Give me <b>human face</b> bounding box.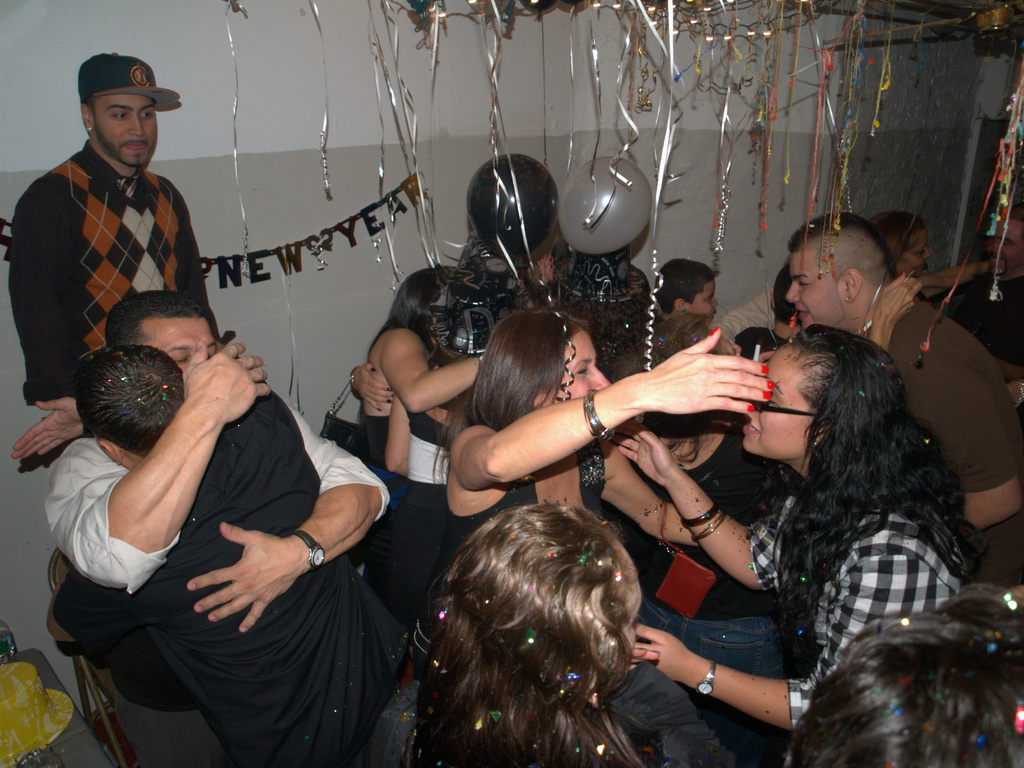
[x1=148, y1=316, x2=221, y2=382].
